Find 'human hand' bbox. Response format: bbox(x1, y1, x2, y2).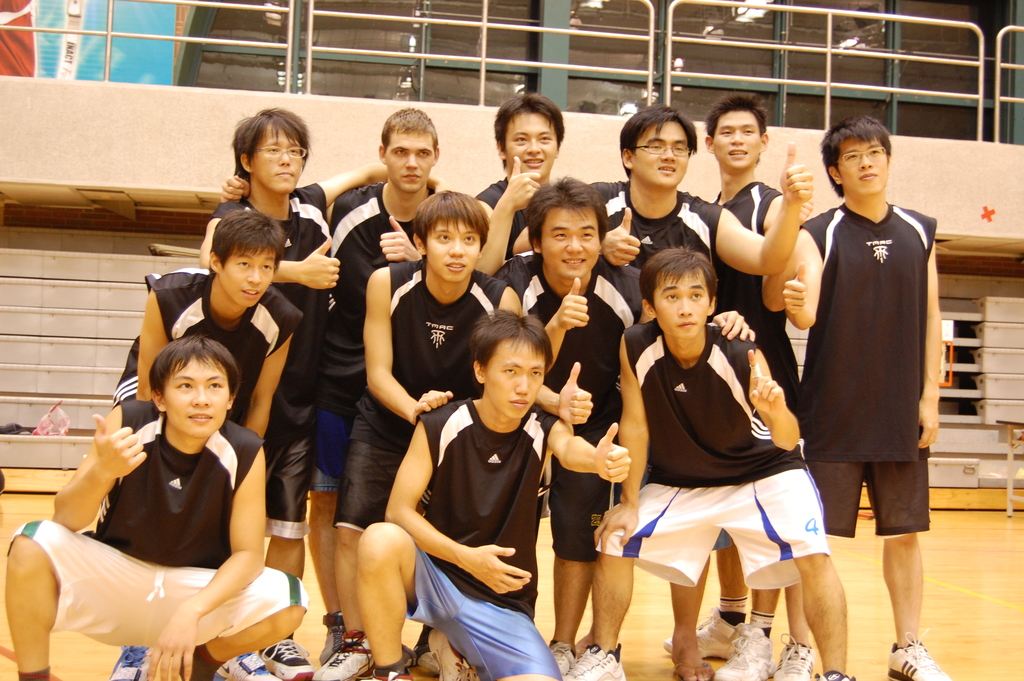
bbox(216, 172, 249, 204).
